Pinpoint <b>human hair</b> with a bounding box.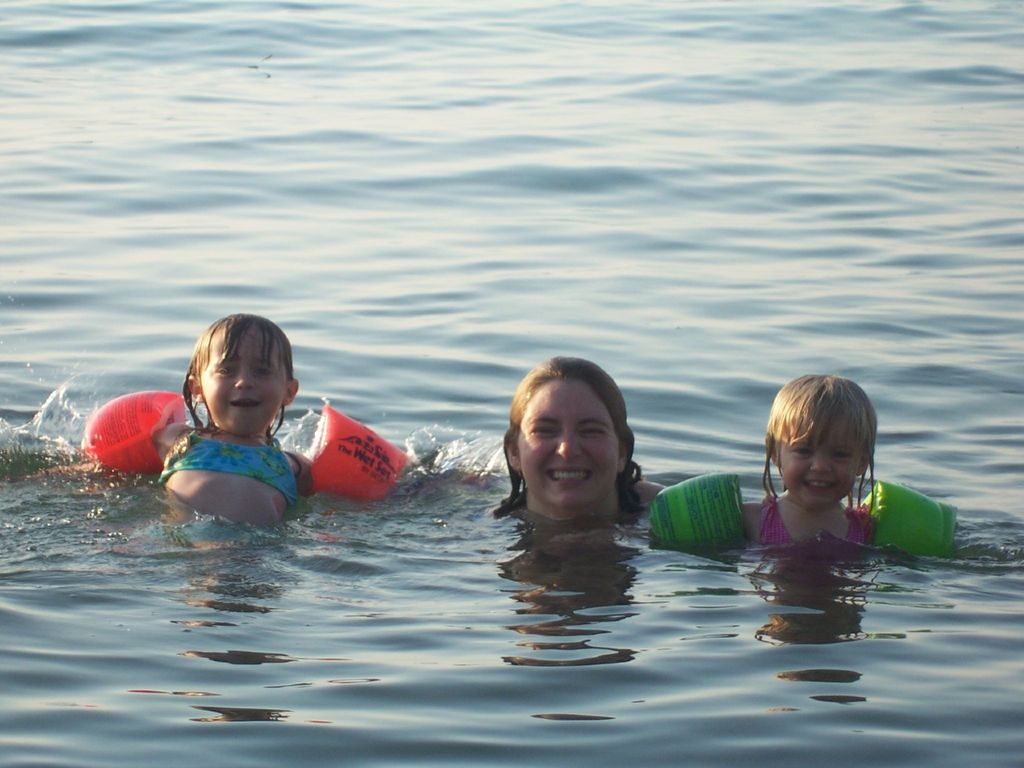
x1=494, y1=352, x2=645, y2=517.
